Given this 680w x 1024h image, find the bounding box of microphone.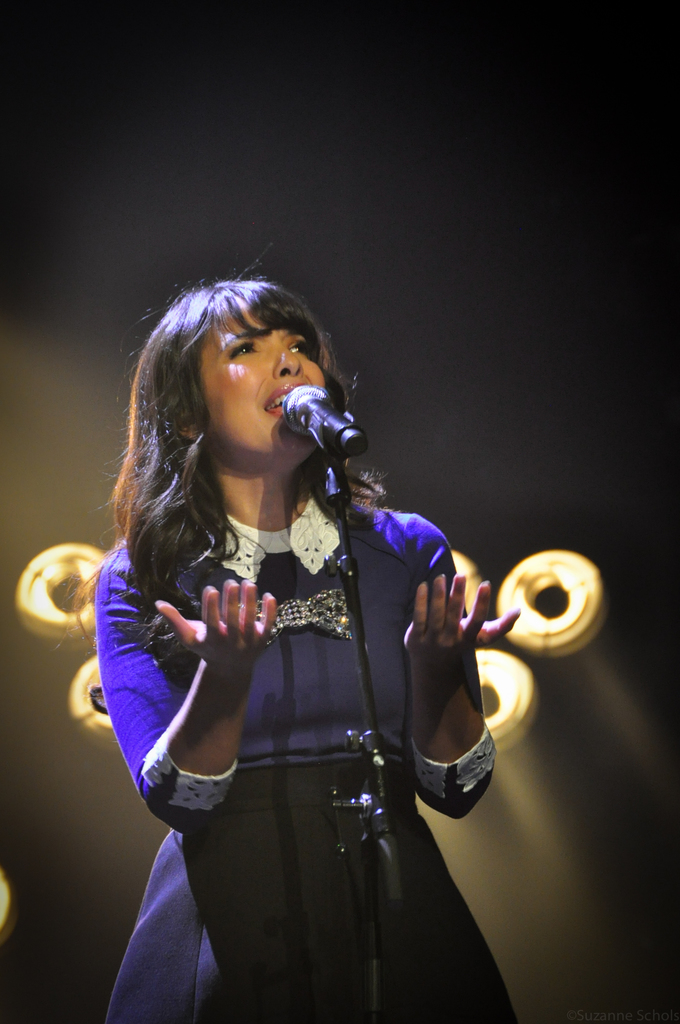
<bbox>267, 372, 353, 466</bbox>.
